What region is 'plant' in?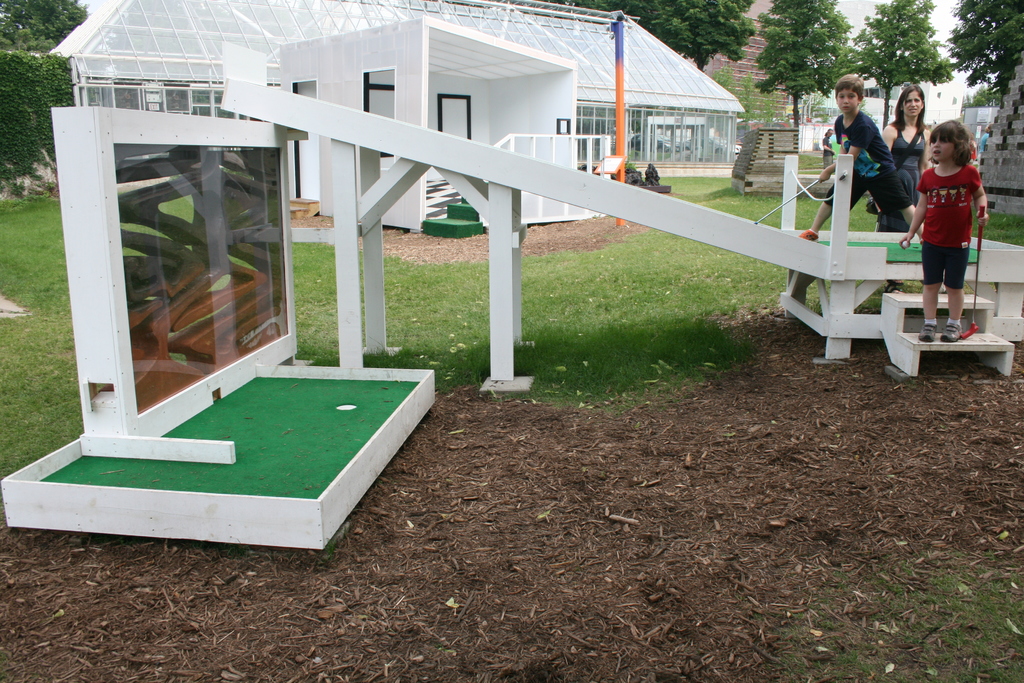
Rect(289, 229, 356, 375).
